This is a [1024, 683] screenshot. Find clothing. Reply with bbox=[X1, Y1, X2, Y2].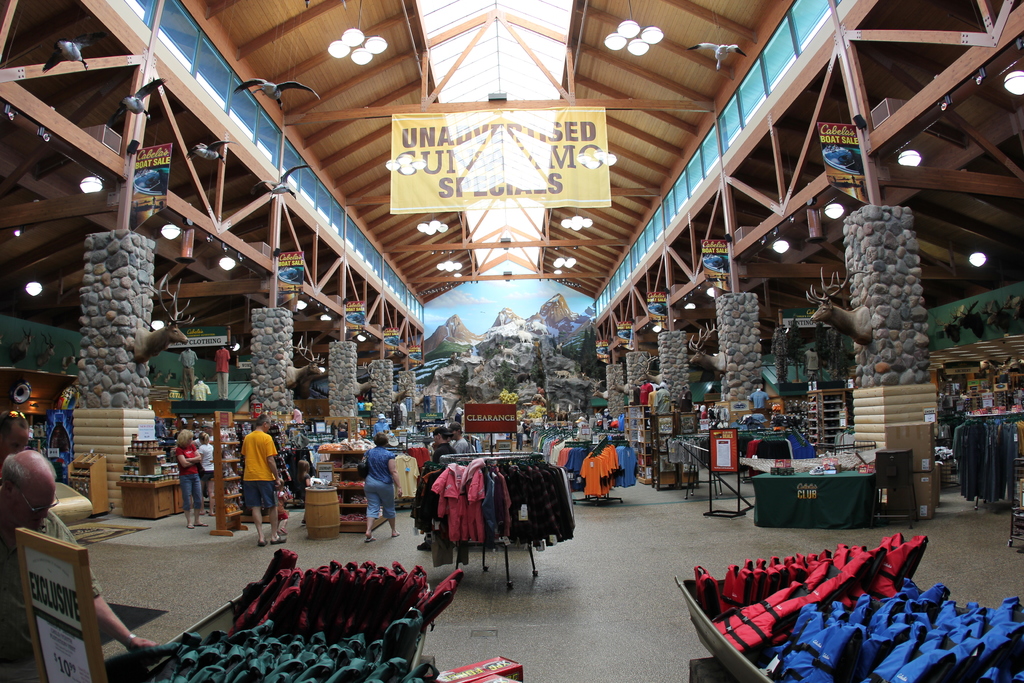
bbox=[199, 441, 224, 480].
